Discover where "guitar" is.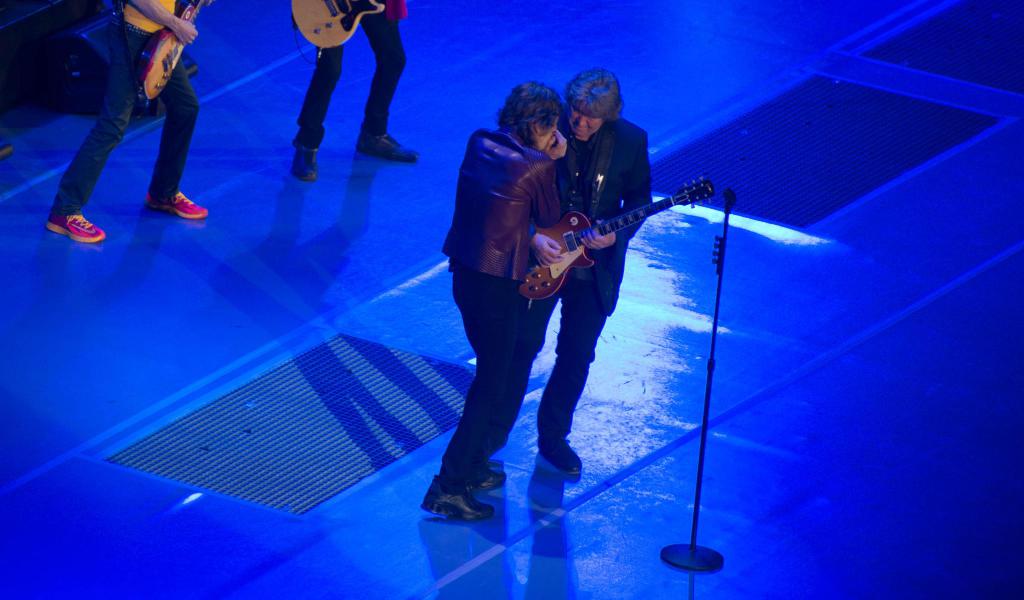
Discovered at 135,0,215,110.
